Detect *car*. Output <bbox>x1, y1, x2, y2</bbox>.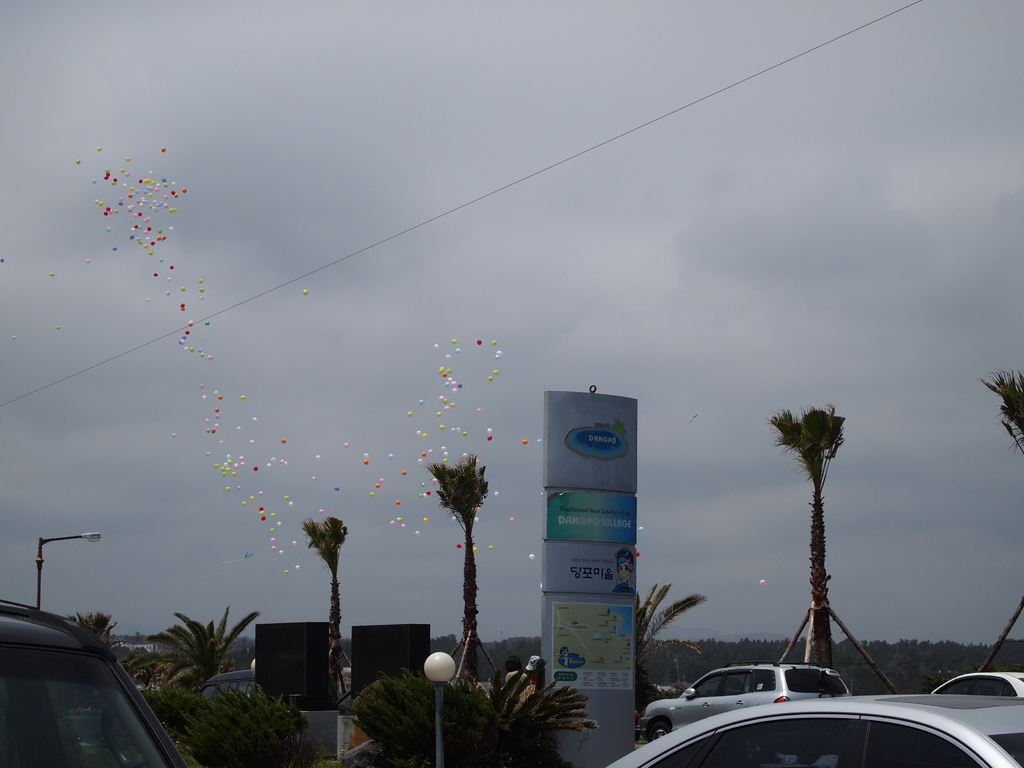
<bbox>196, 672, 257, 701</bbox>.
